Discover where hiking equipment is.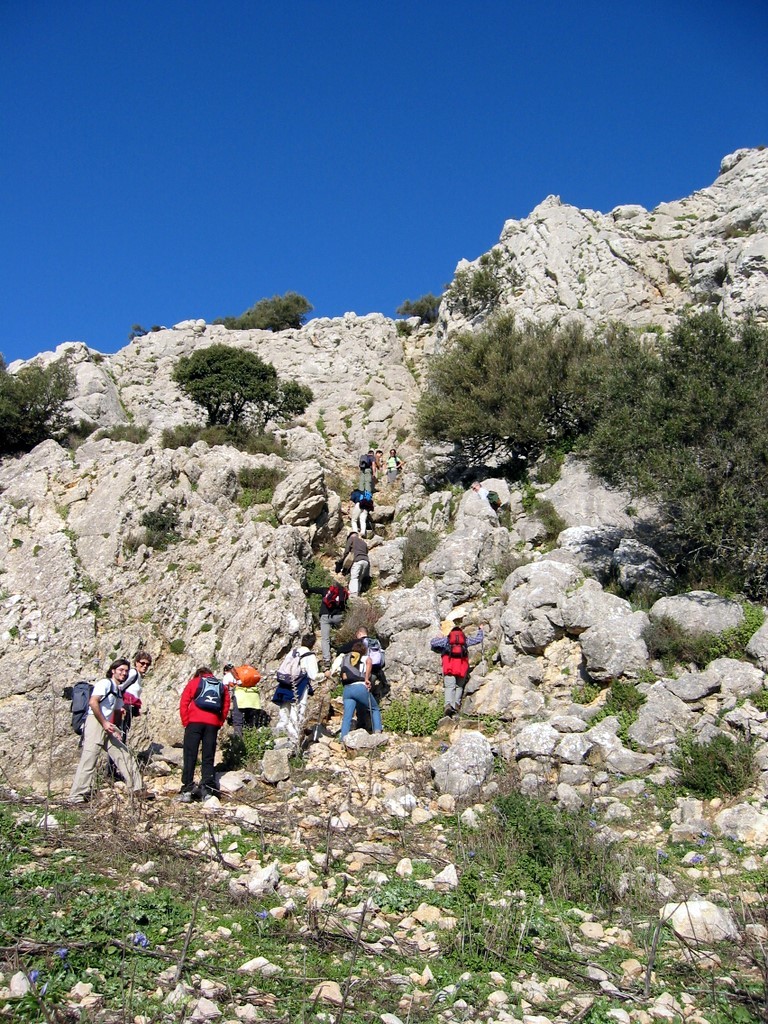
Discovered at Rect(58, 680, 117, 746).
